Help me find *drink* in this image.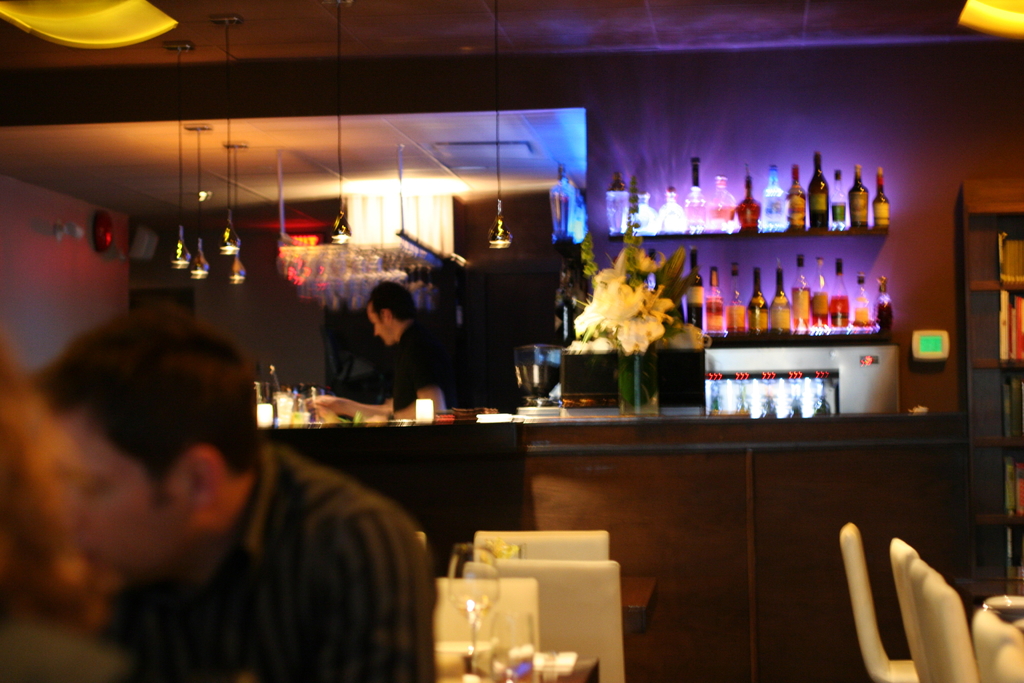
Found it: (left=709, top=178, right=737, bottom=231).
